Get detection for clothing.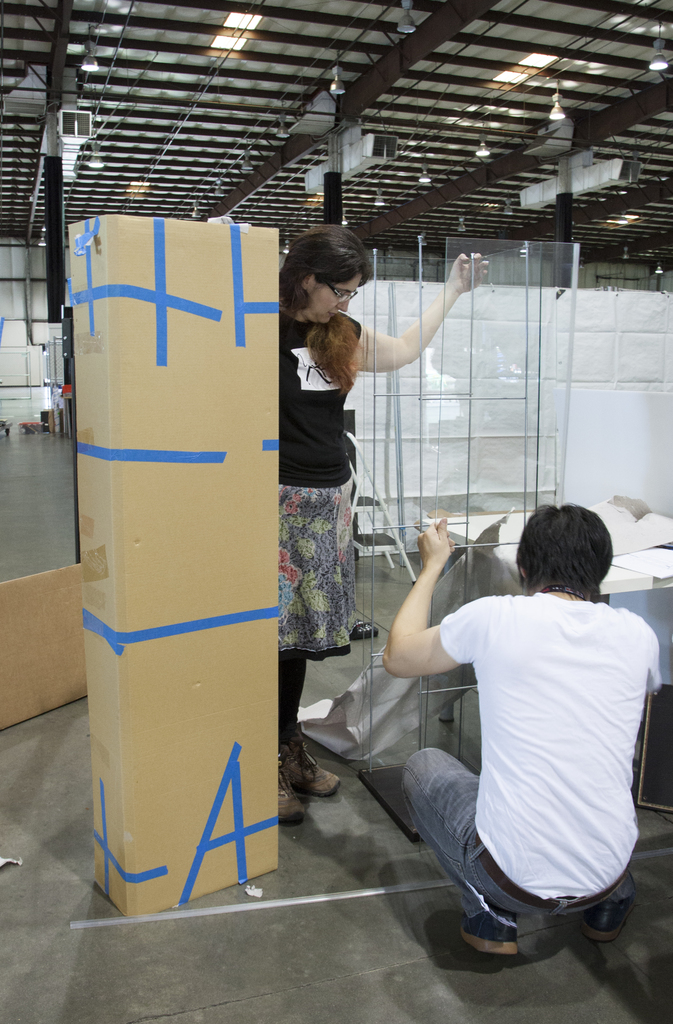
Detection: (left=282, top=312, right=366, bottom=660).
